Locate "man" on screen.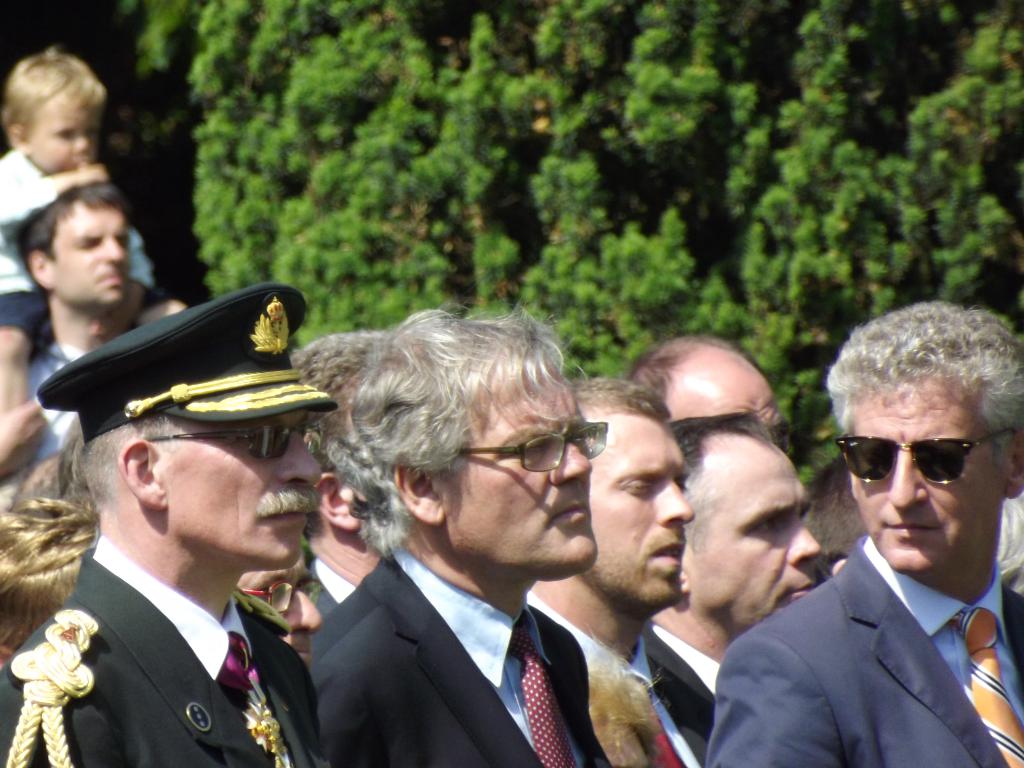
On screen at {"x1": 717, "y1": 362, "x2": 1023, "y2": 767}.
